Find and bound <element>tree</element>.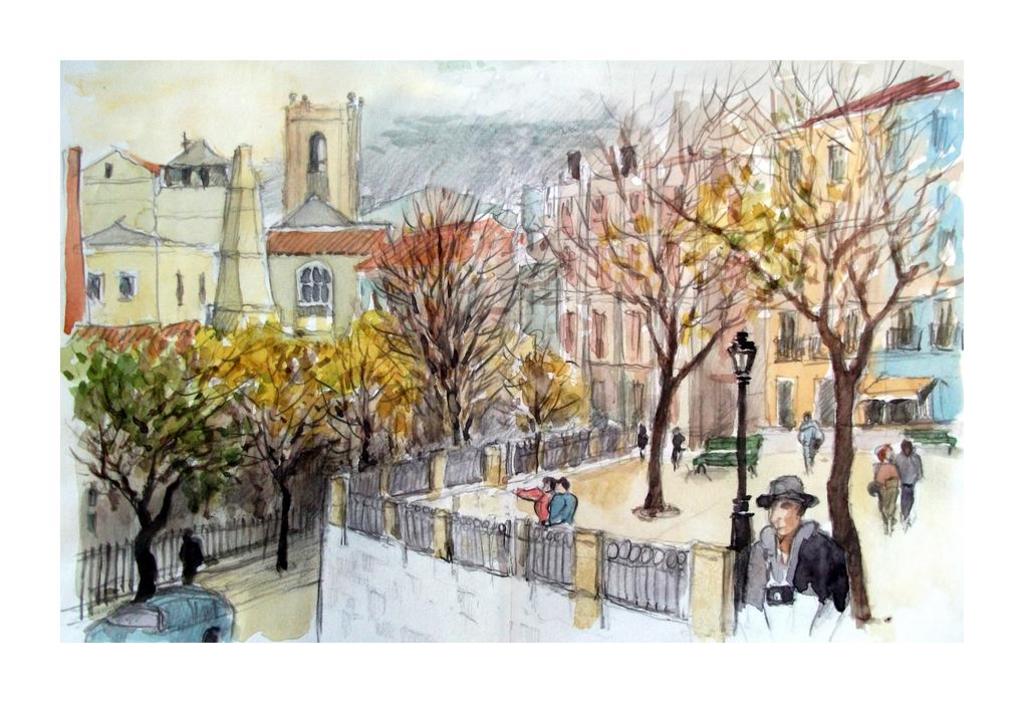
Bound: box=[67, 321, 272, 607].
